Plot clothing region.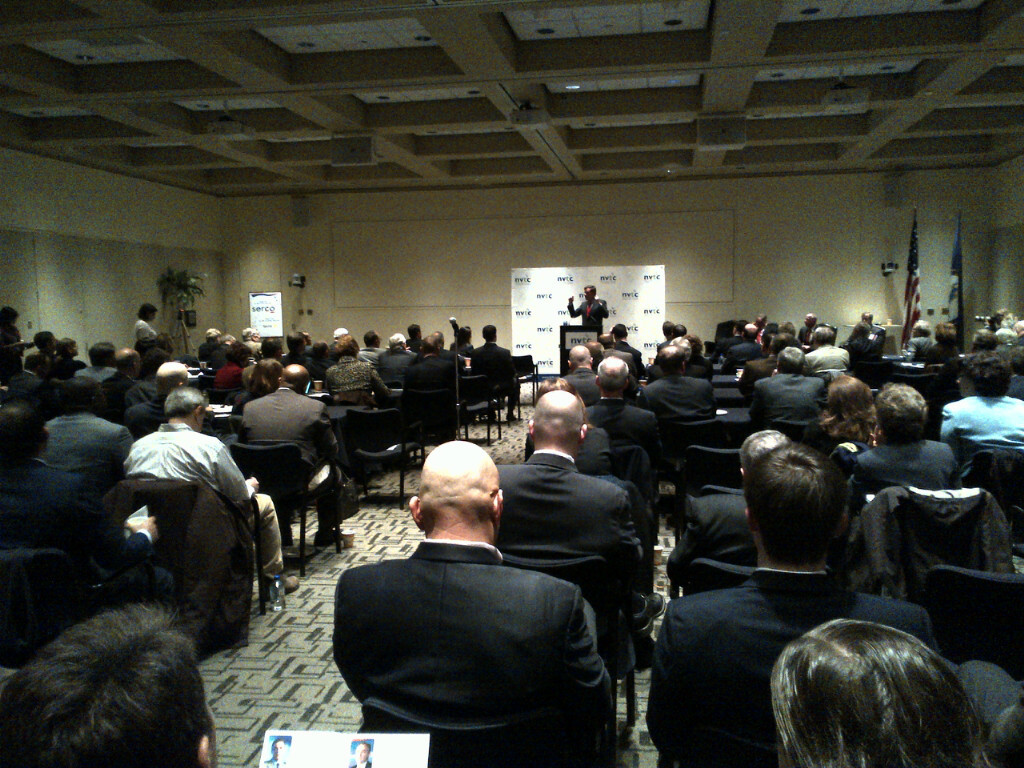
Plotted at bbox=(238, 376, 339, 517).
